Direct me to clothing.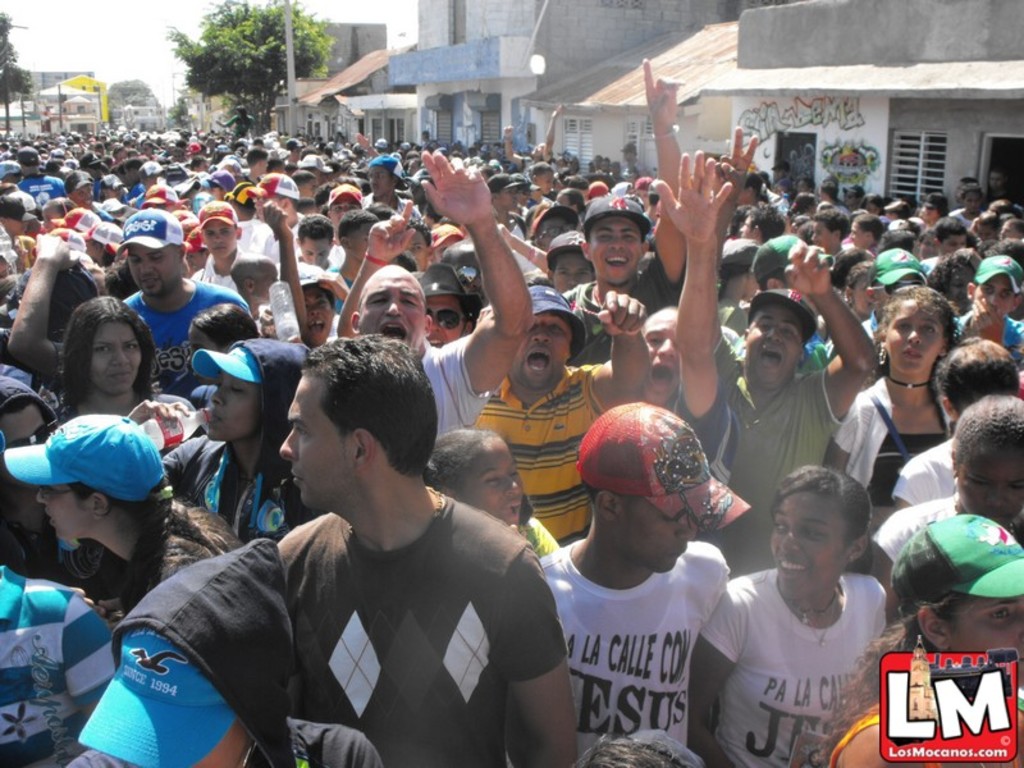
Direction: l=46, t=387, r=197, b=430.
